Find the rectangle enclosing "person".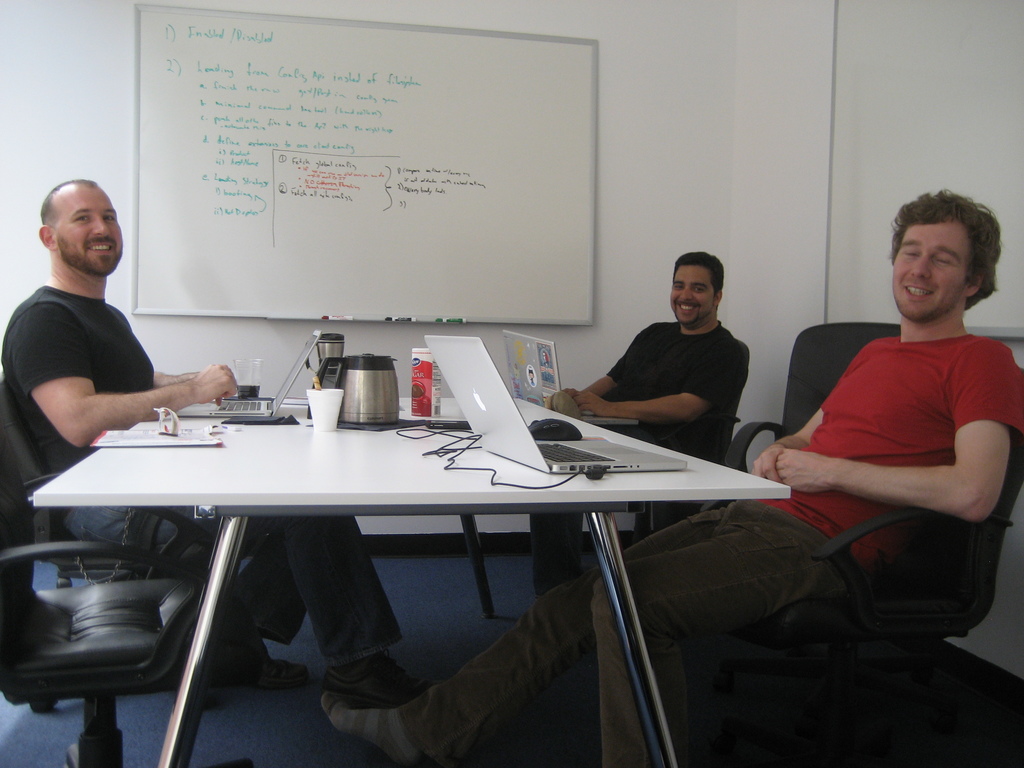
region(320, 183, 1023, 767).
